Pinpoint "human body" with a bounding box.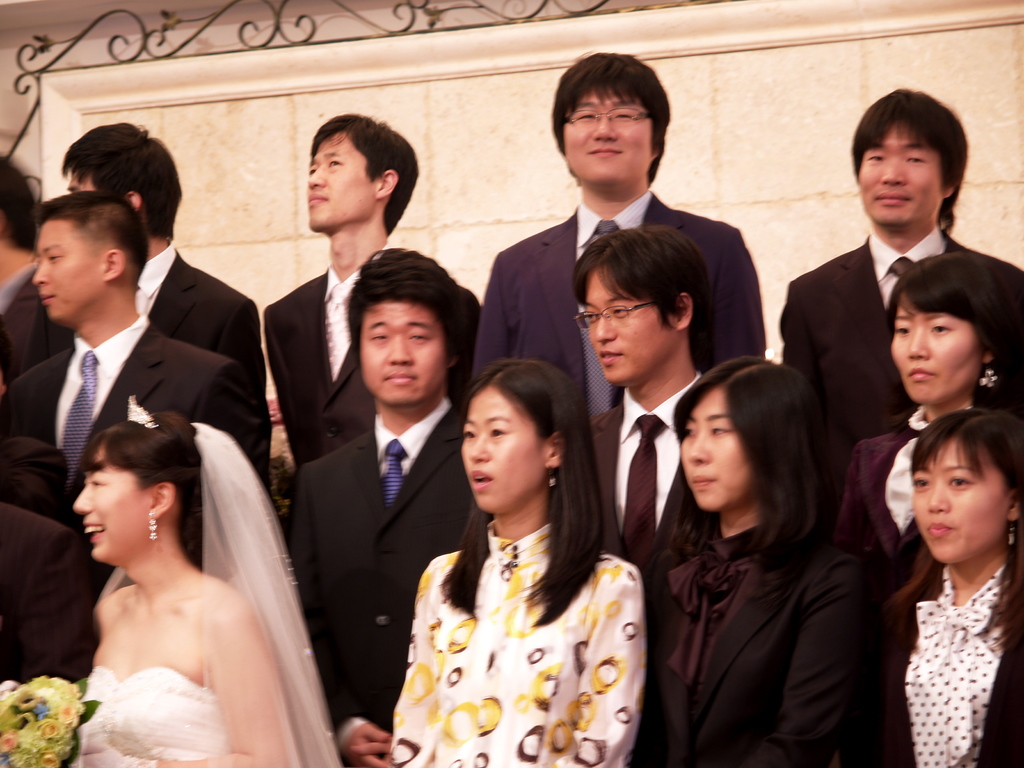
detection(334, 351, 652, 767).
